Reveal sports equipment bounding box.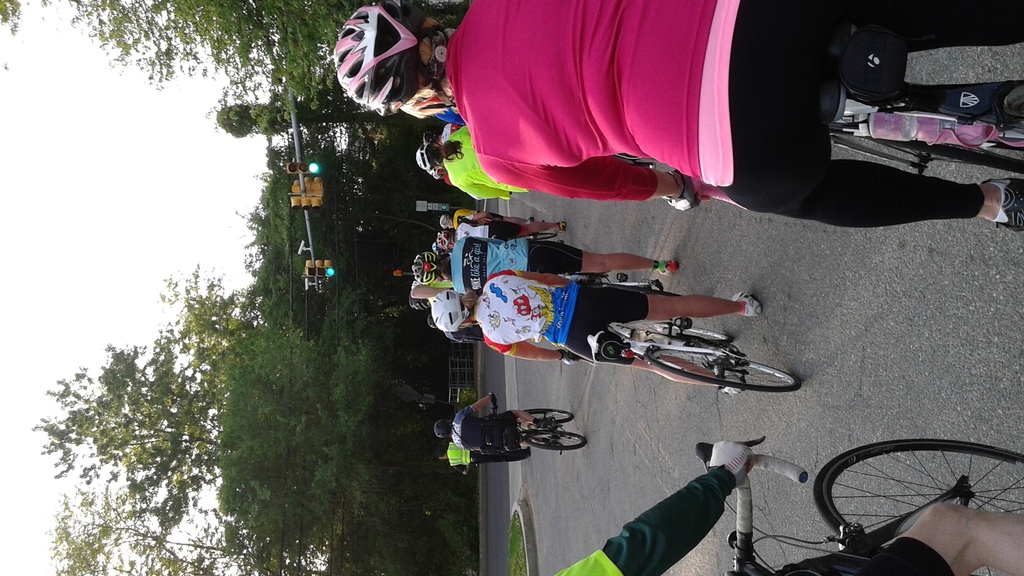
Revealed: [325,3,435,120].
